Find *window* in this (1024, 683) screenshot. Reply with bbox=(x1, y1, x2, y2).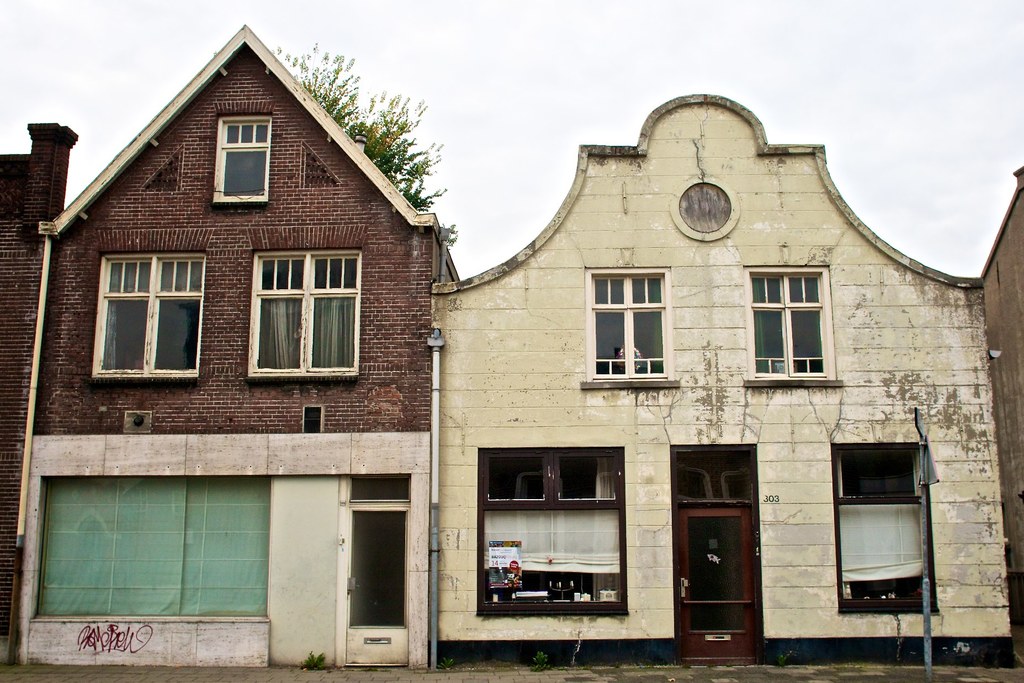
bbox=(346, 477, 410, 501).
